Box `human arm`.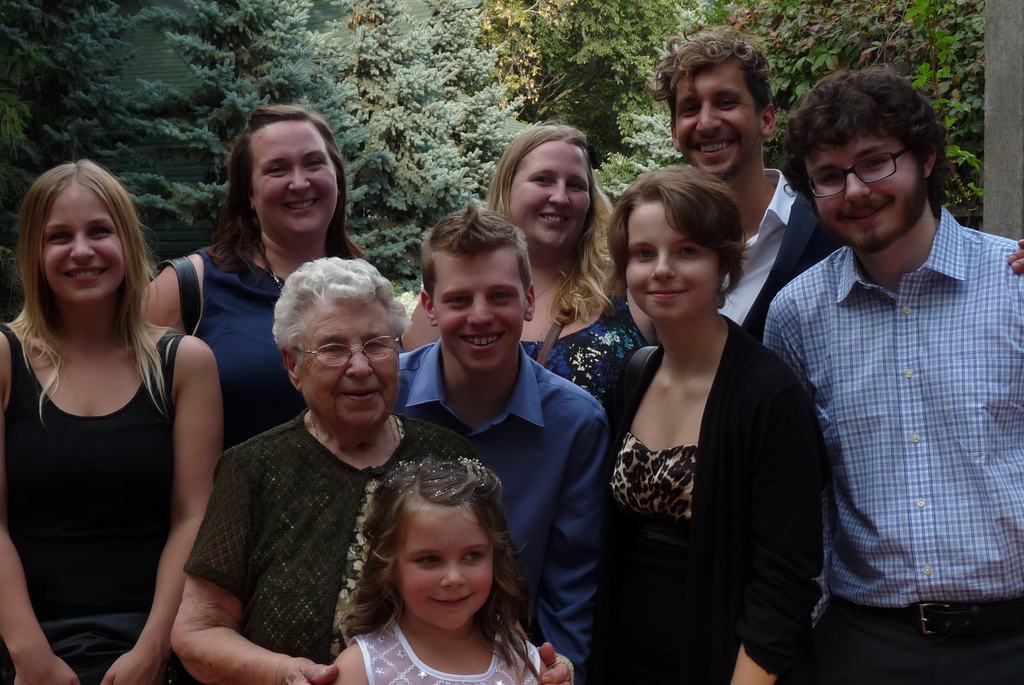
[left=758, top=298, right=799, bottom=367].
